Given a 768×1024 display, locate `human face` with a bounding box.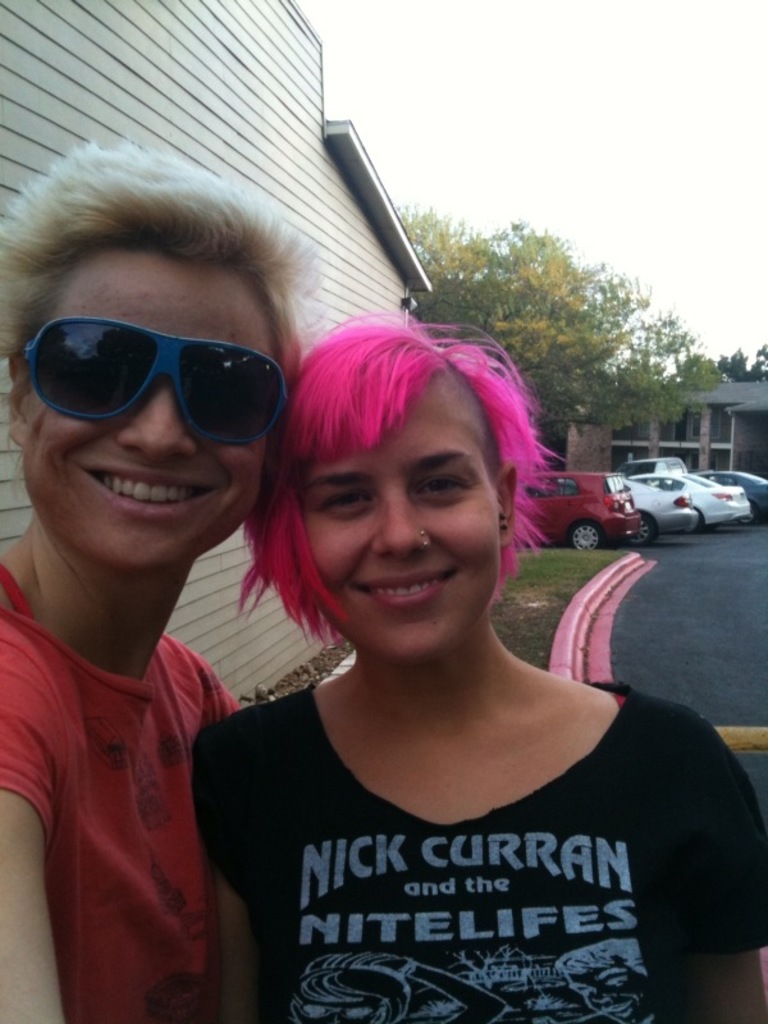
Located: x1=291, y1=379, x2=499, y2=655.
